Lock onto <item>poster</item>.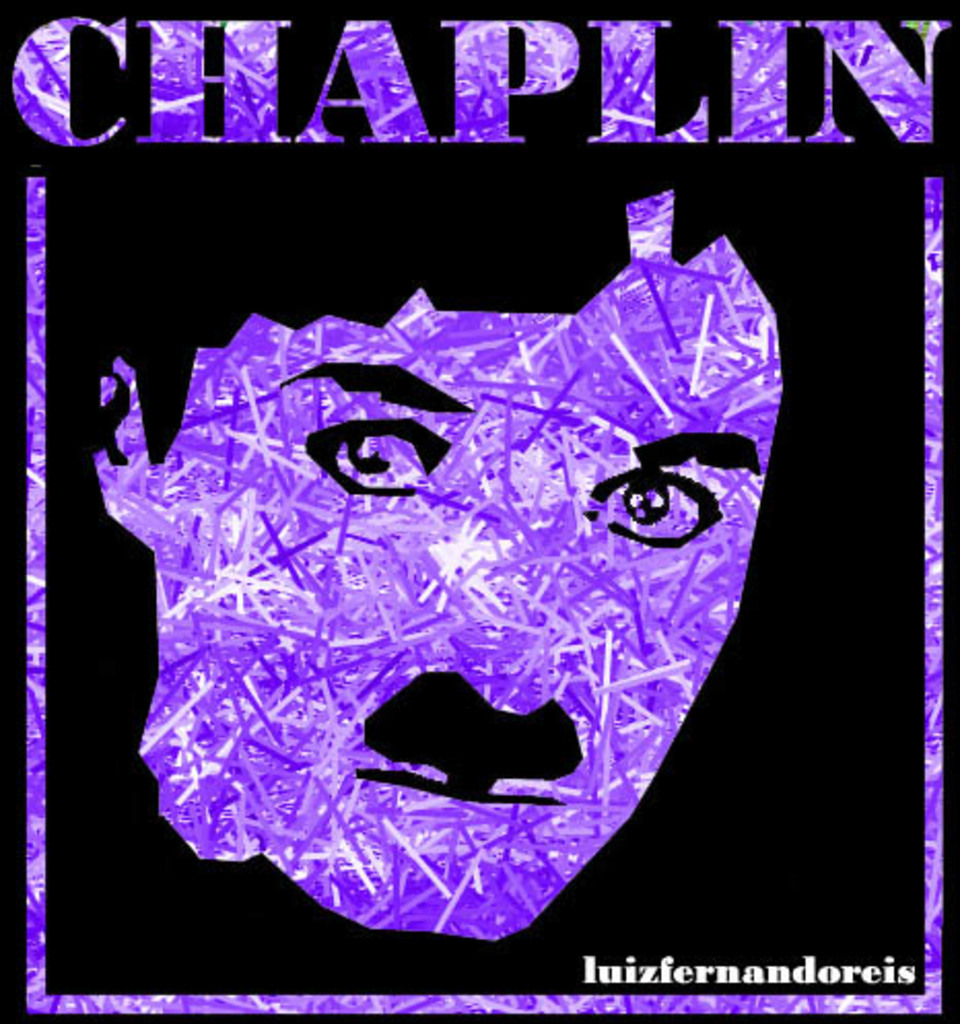
Locked: rect(0, 0, 958, 1022).
